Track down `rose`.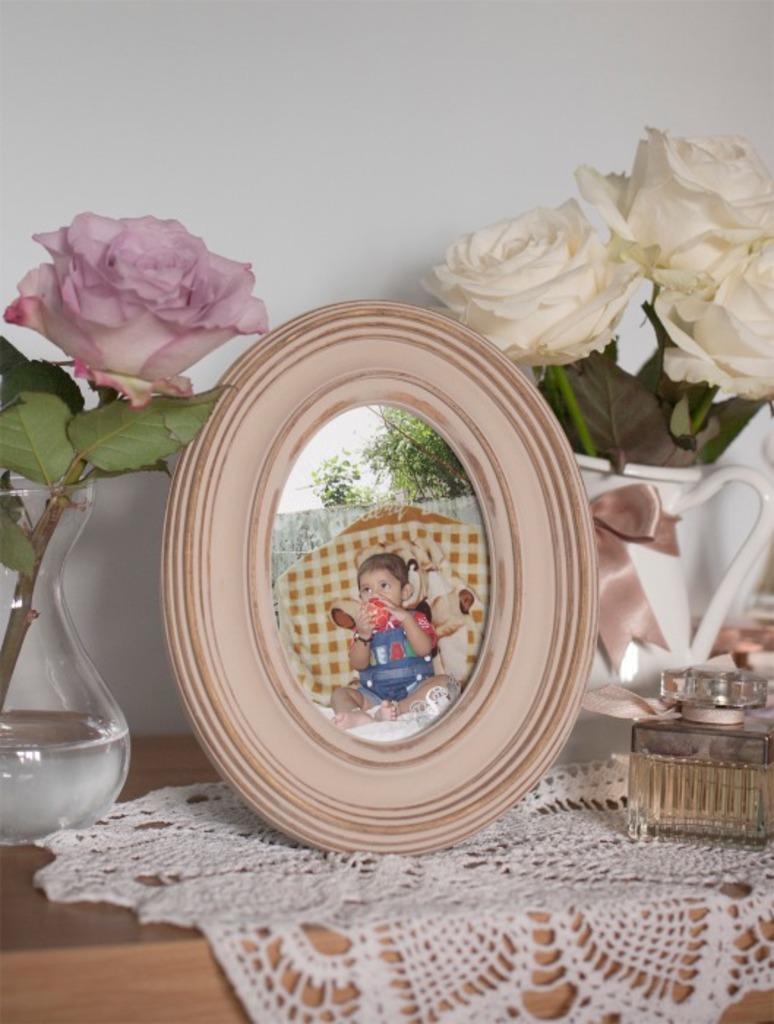
Tracked to {"left": 424, "top": 199, "right": 650, "bottom": 366}.
